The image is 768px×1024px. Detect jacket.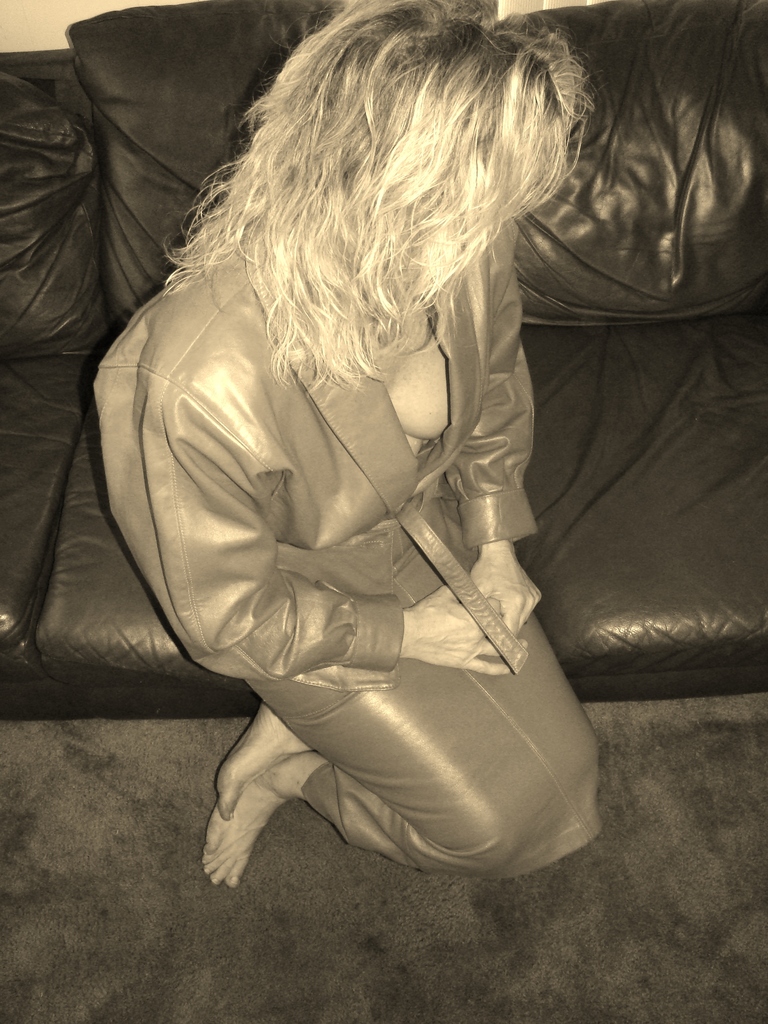
Detection: [left=67, top=189, right=590, bottom=796].
